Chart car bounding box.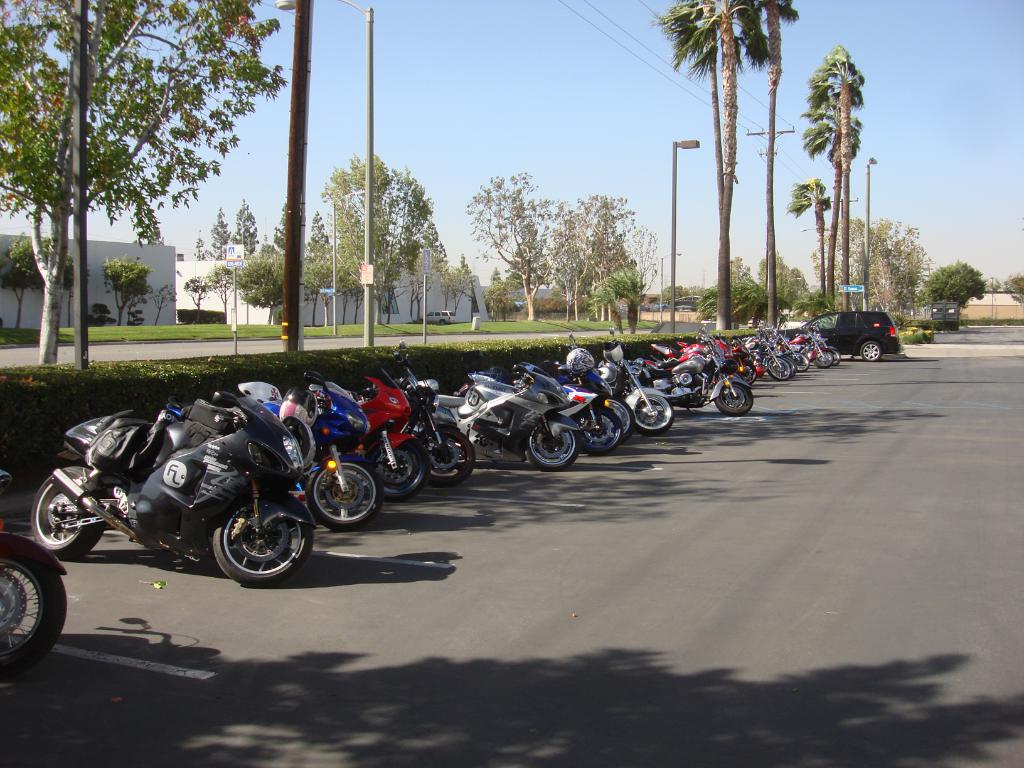
Charted: [419,308,456,326].
